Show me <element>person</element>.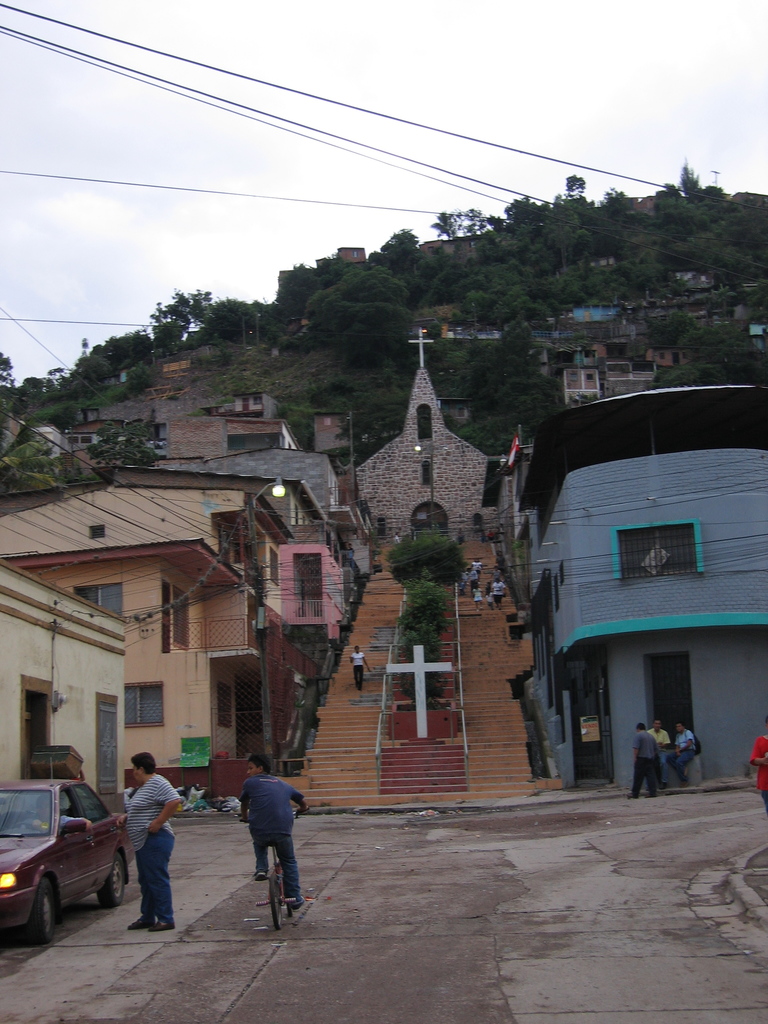
<element>person</element> is here: <box>389,536,403,543</box>.
